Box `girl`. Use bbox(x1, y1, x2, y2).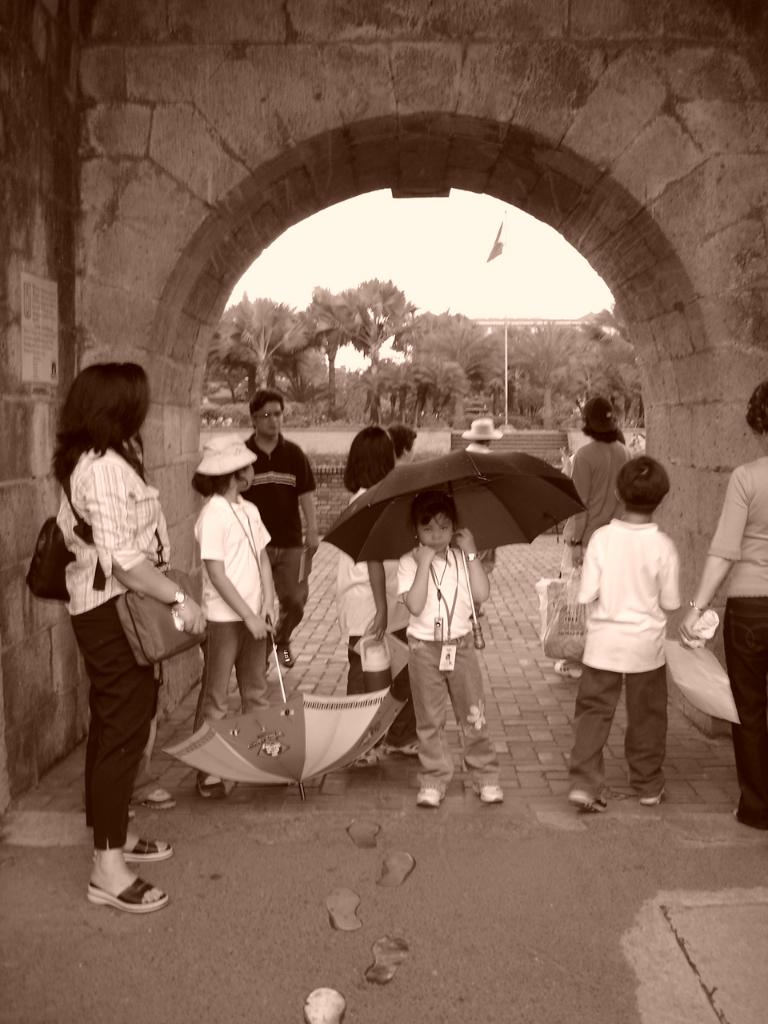
bbox(194, 441, 279, 803).
